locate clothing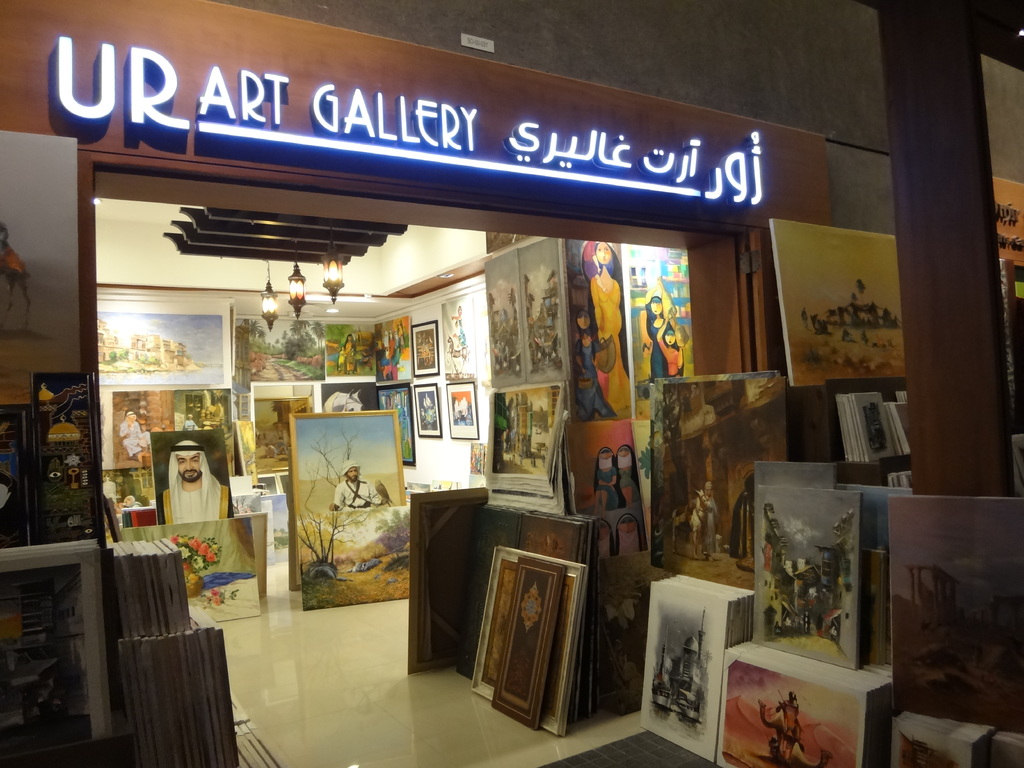
614, 442, 635, 508
